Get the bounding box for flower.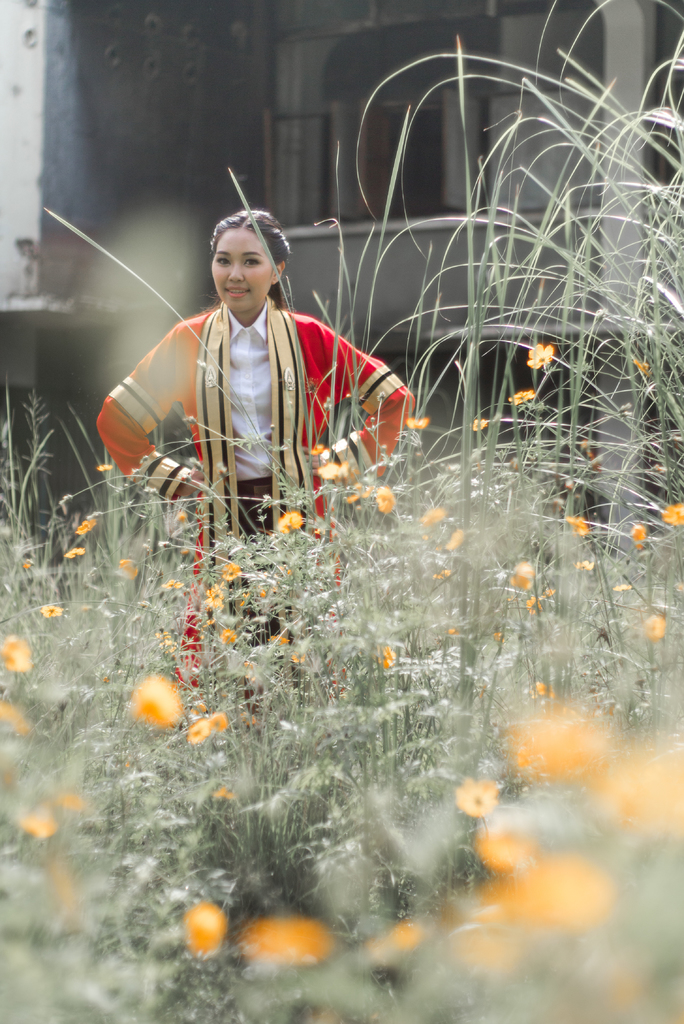
x1=76, y1=517, x2=95, y2=533.
